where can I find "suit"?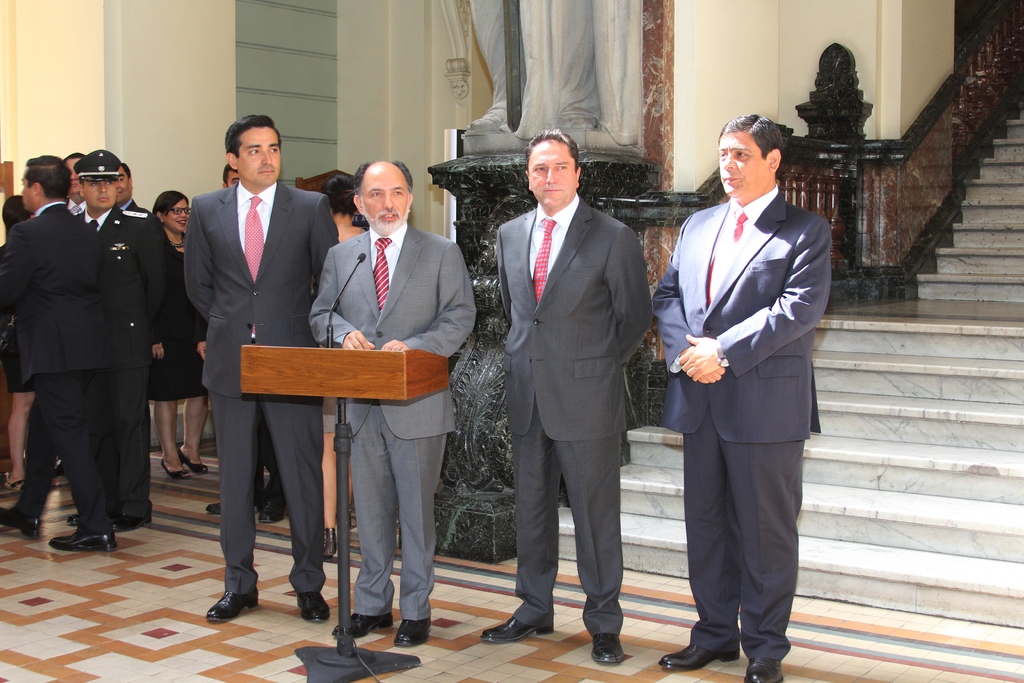
You can find it at pyautogui.locateOnScreen(0, 200, 117, 537).
